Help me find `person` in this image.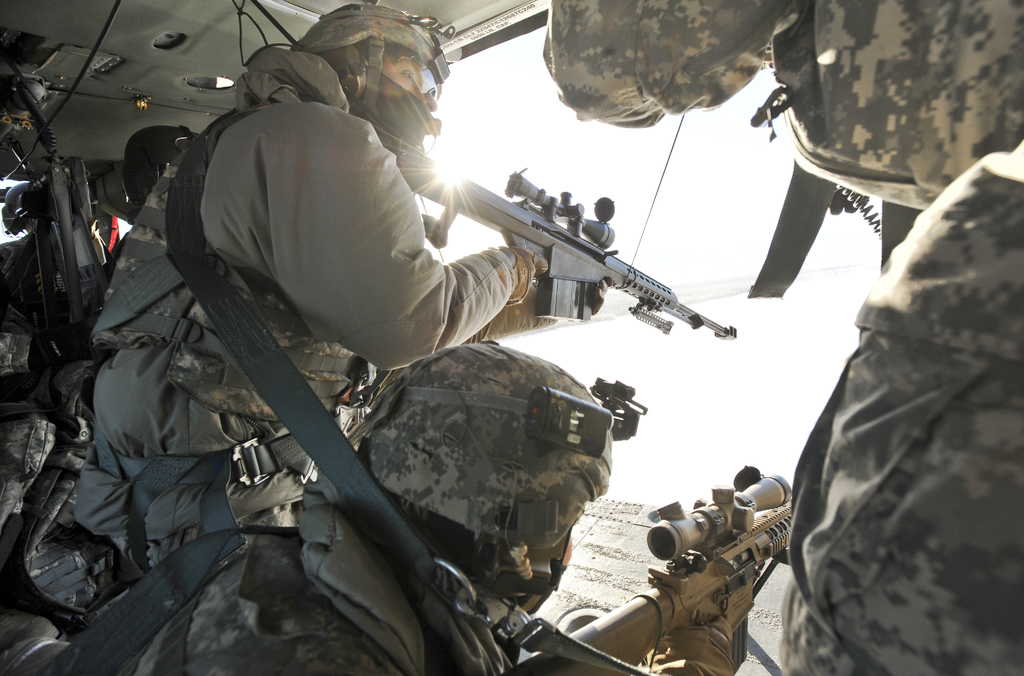
Found it: crop(94, 4, 554, 566).
